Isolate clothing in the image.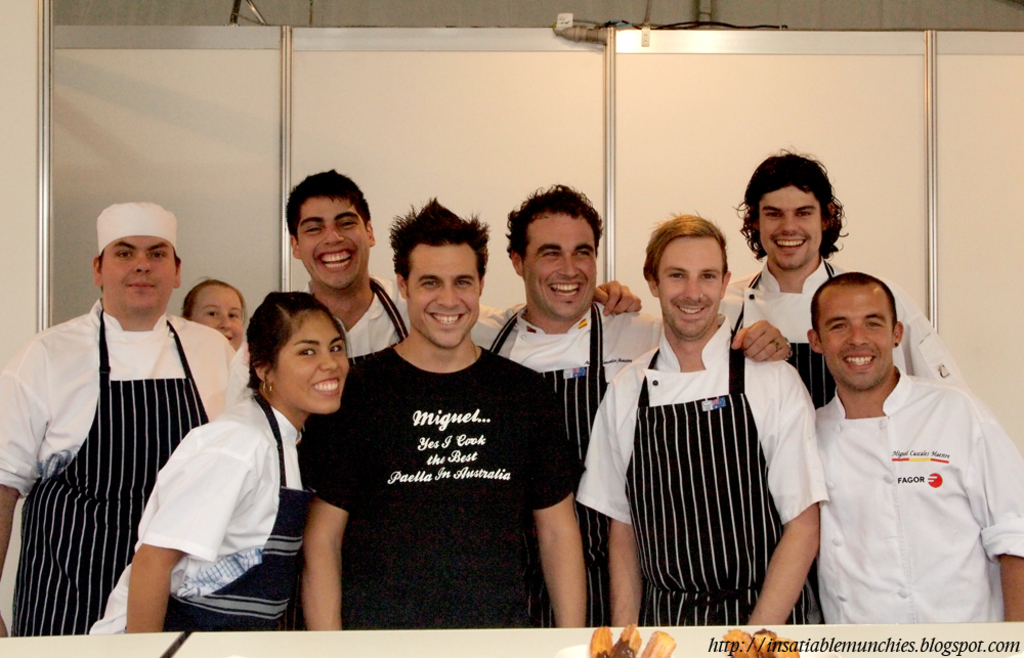
Isolated region: bbox(465, 296, 666, 628).
